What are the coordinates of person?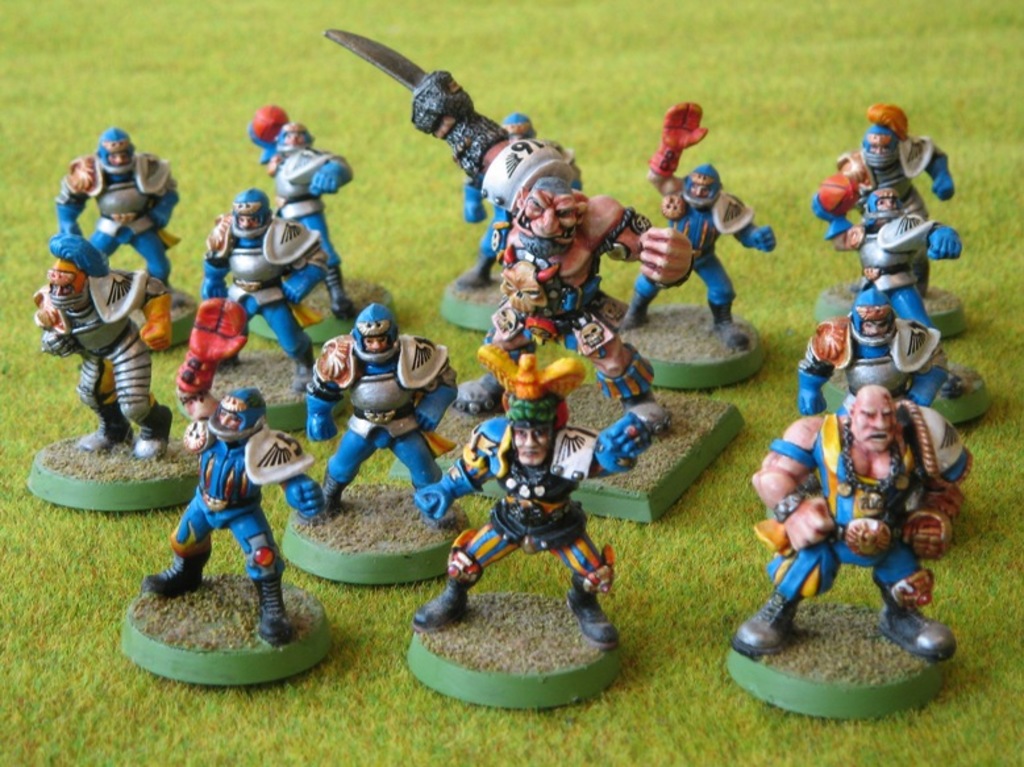
Rect(795, 285, 953, 512).
